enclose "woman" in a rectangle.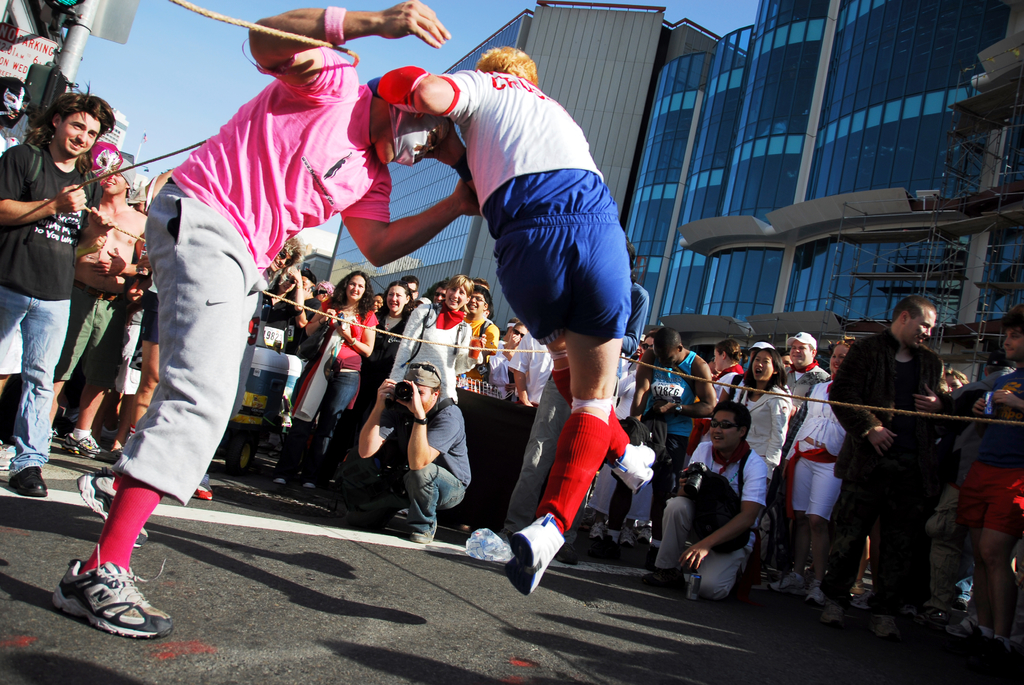
left=375, top=277, right=490, bottom=404.
